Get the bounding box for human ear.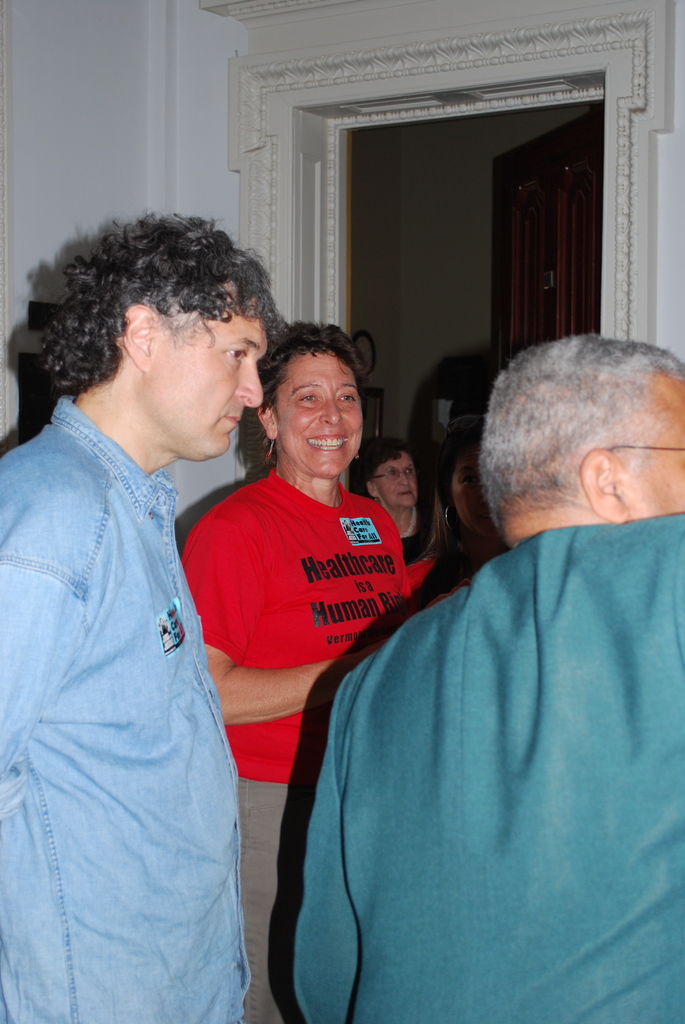
<bbox>366, 478, 379, 501</bbox>.
